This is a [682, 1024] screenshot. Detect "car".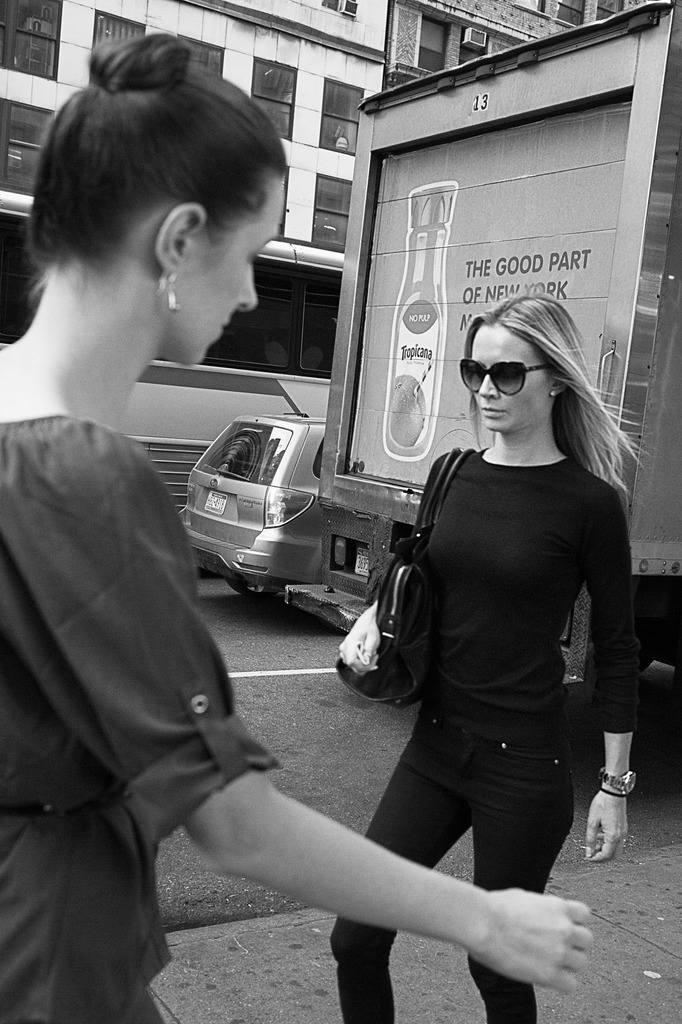
region(180, 412, 325, 599).
